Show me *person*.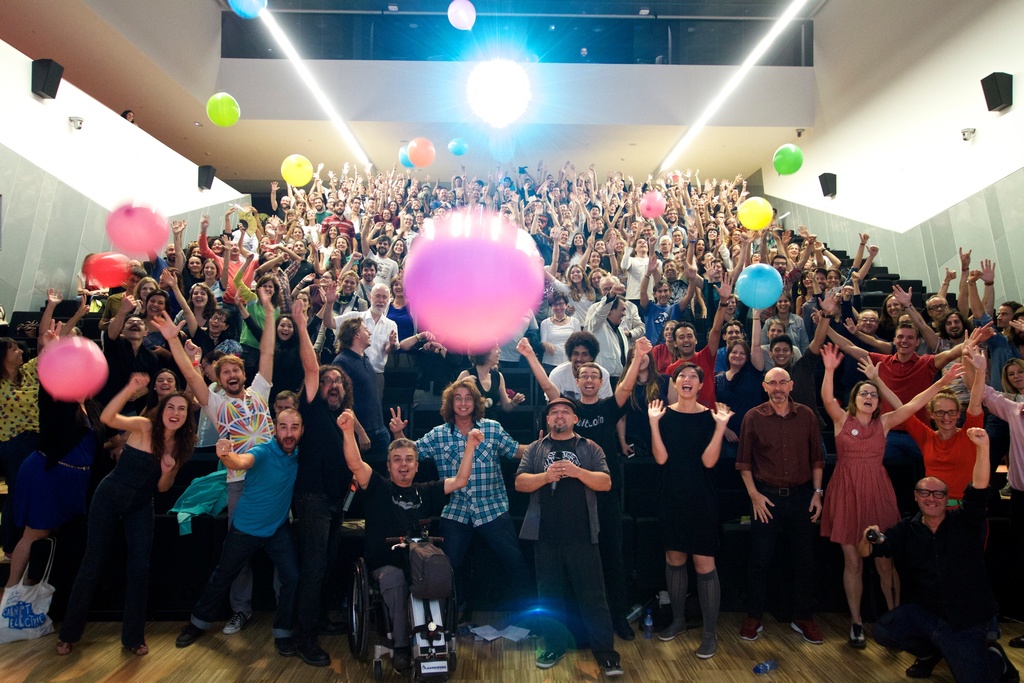
*person* is here: box(198, 215, 259, 342).
